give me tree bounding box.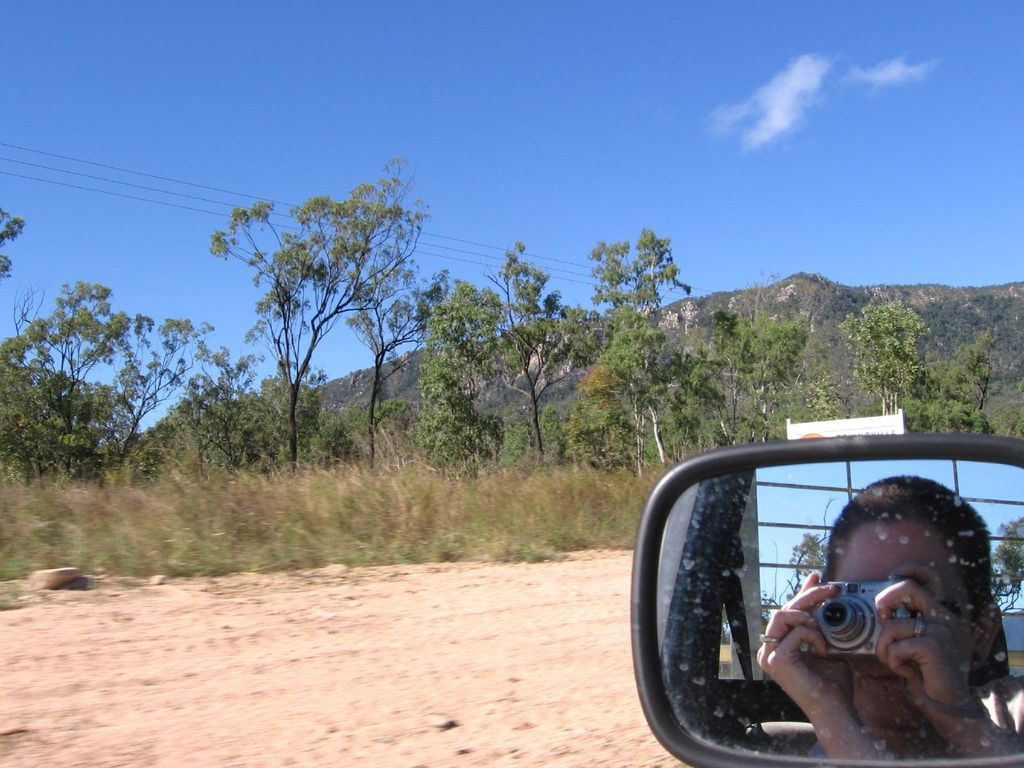
x1=14 y1=279 x2=136 y2=430.
